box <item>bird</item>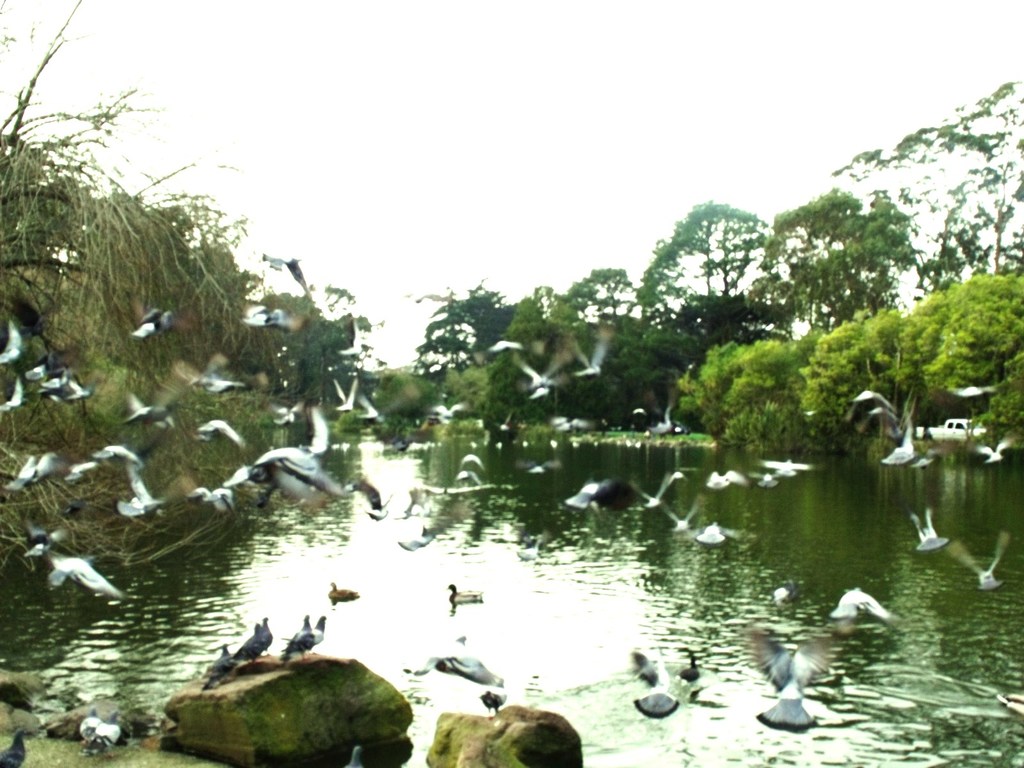
select_region(79, 712, 131, 755)
